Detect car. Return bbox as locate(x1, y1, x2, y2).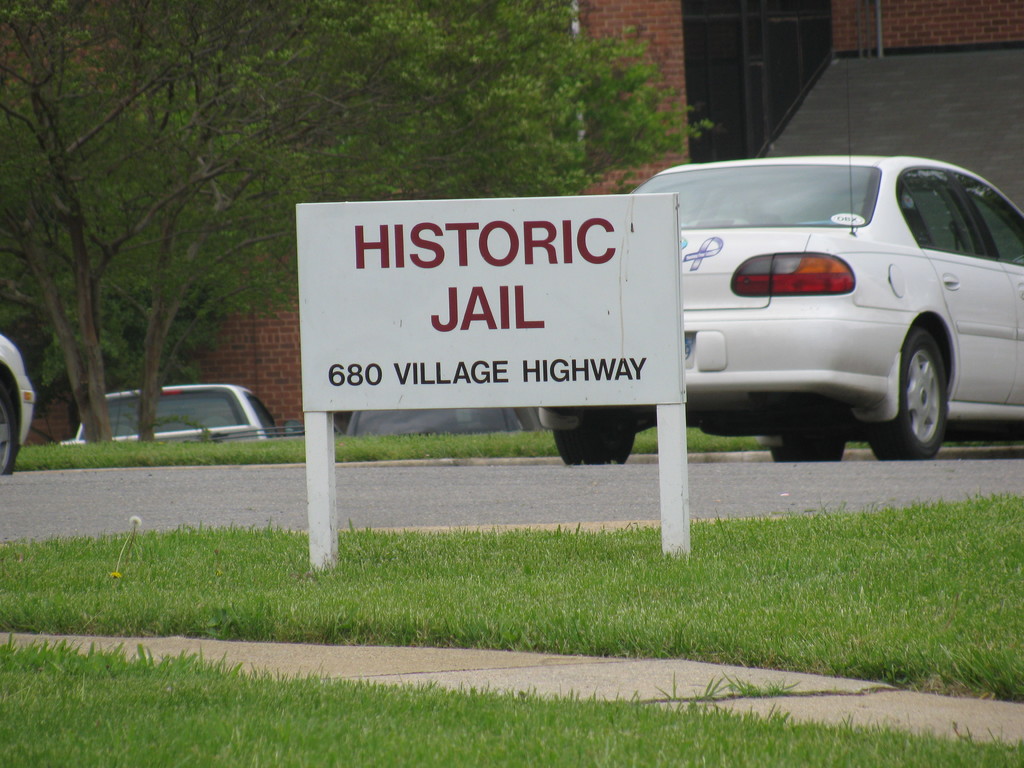
locate(537, 76, 1023, 463).
